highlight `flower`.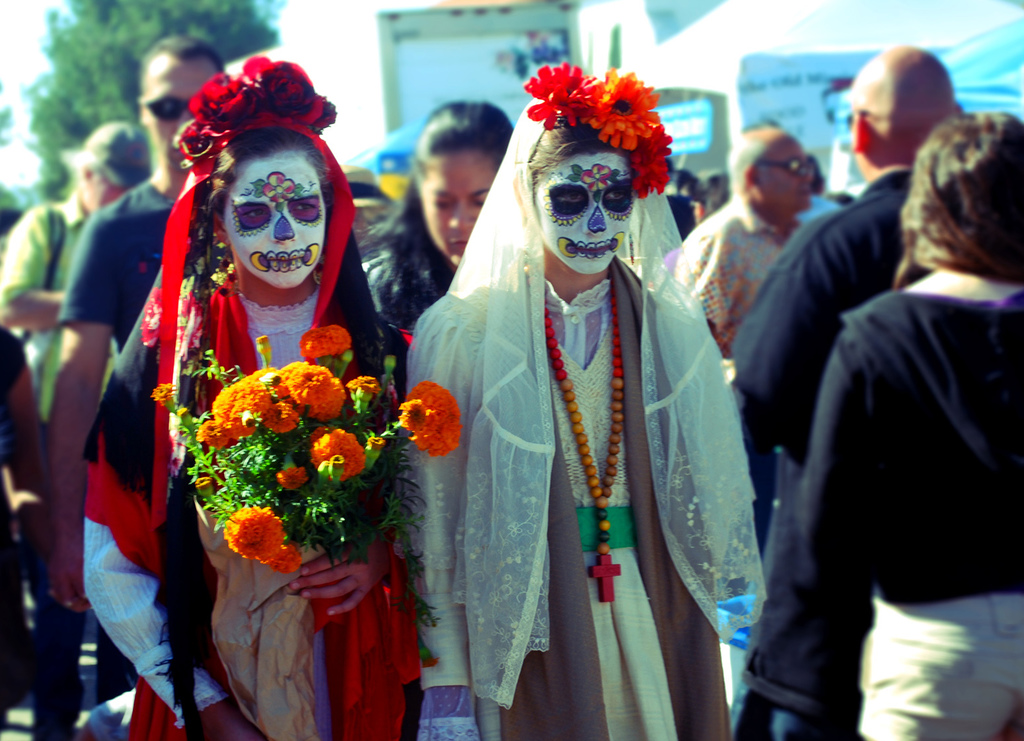
Highlighted region: [x1=243, y1=53, x2=330, y2=127].
